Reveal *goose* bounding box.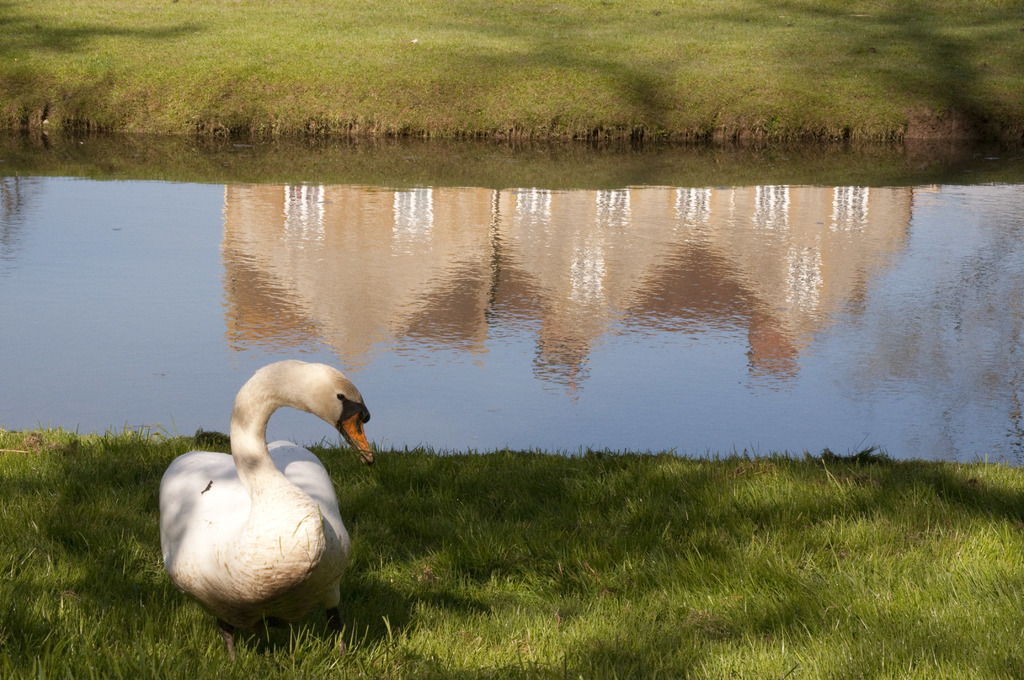
Revealed: BBox(156, 365, 369, 624).
